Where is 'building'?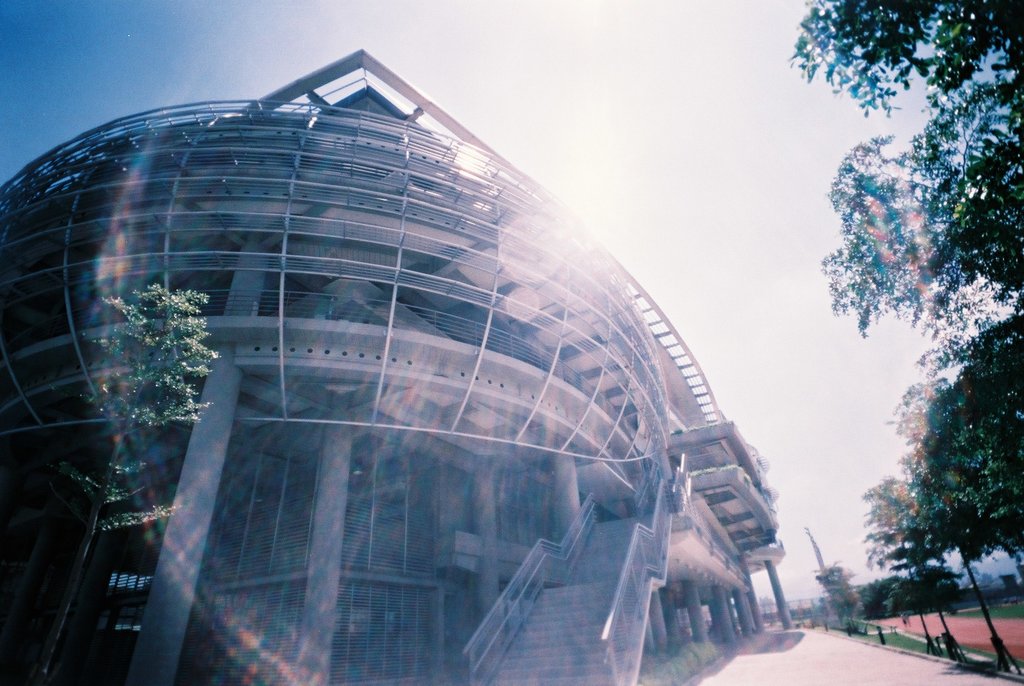
(0,49,794,685).
